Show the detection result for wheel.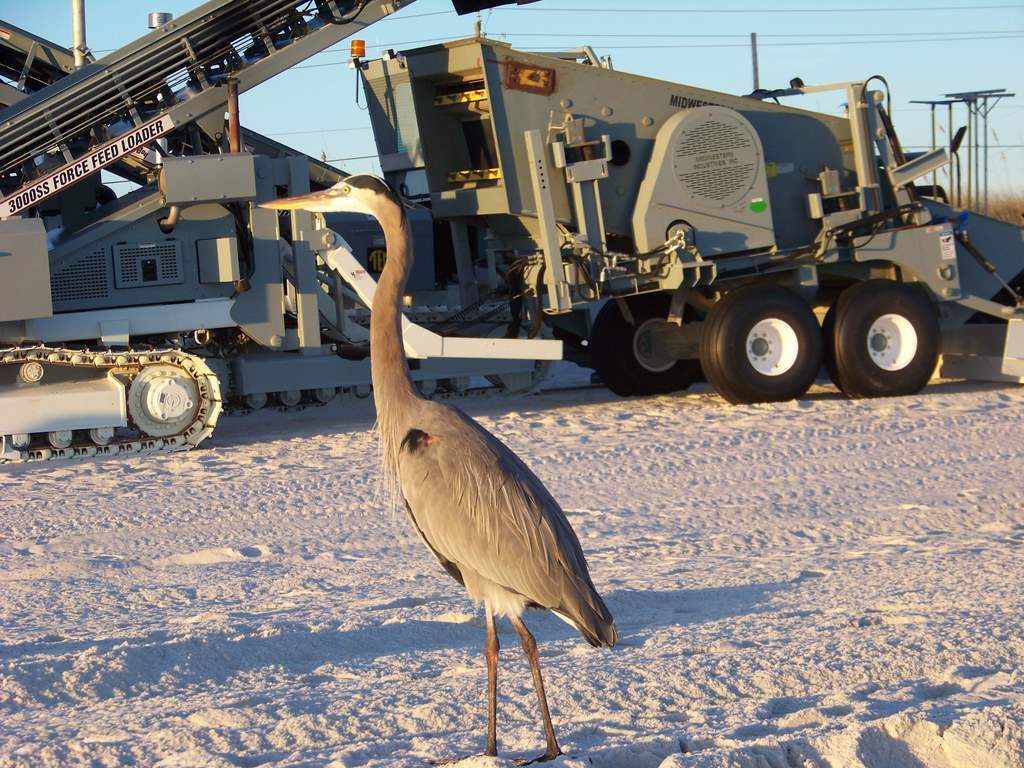
[x1=46, y1=431, x2=74, y2=448].
